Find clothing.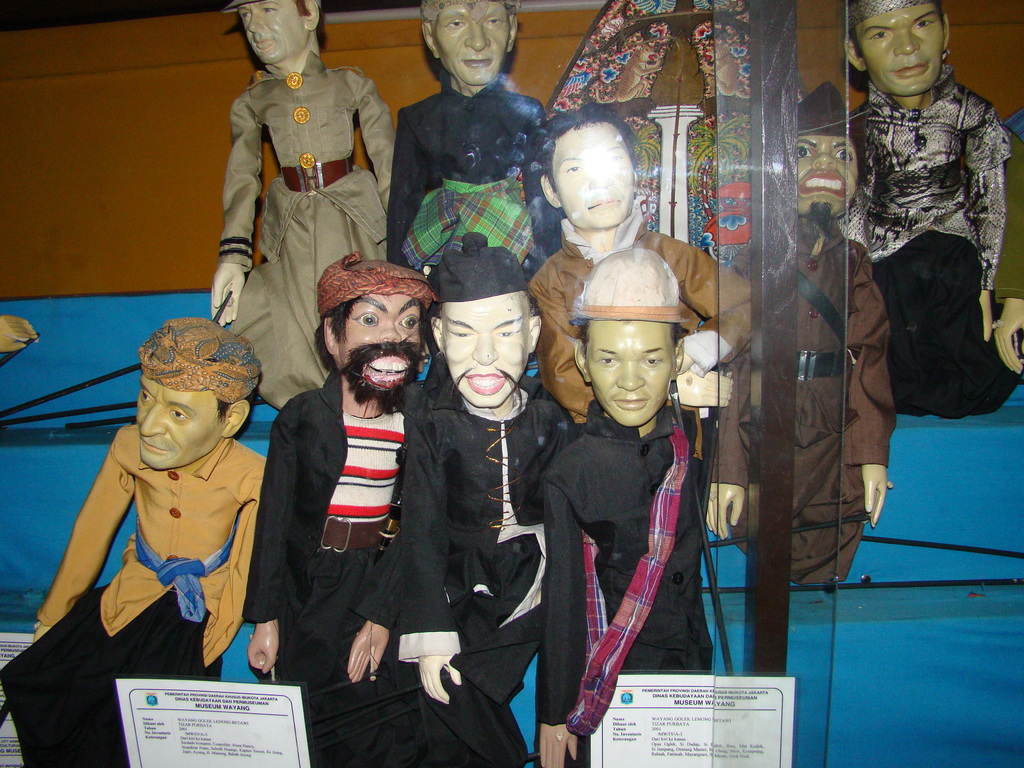
348:359:584:732.
